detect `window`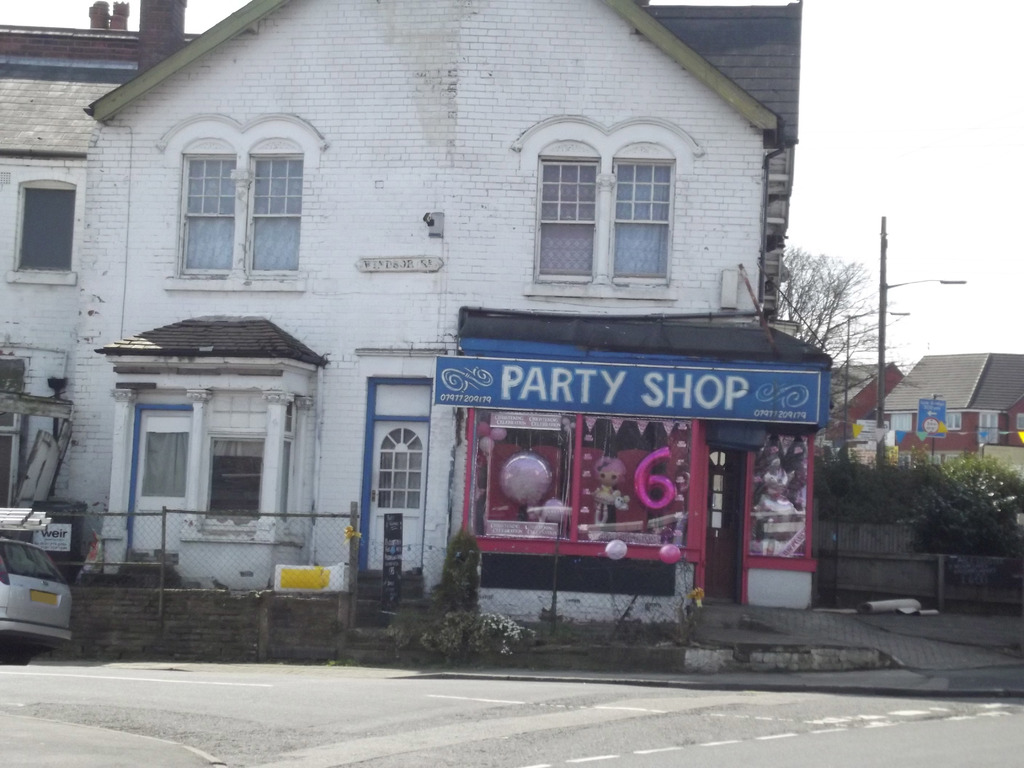
516/115/691/292
